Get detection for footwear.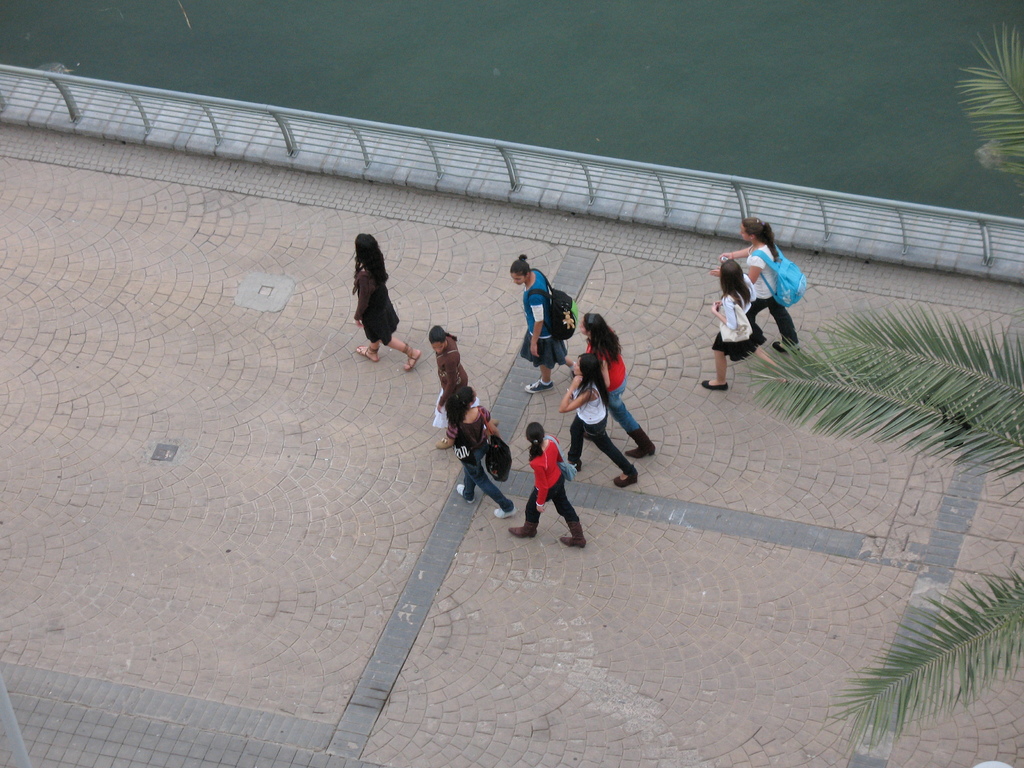
Detection: box(355, 345, 378, 364).
